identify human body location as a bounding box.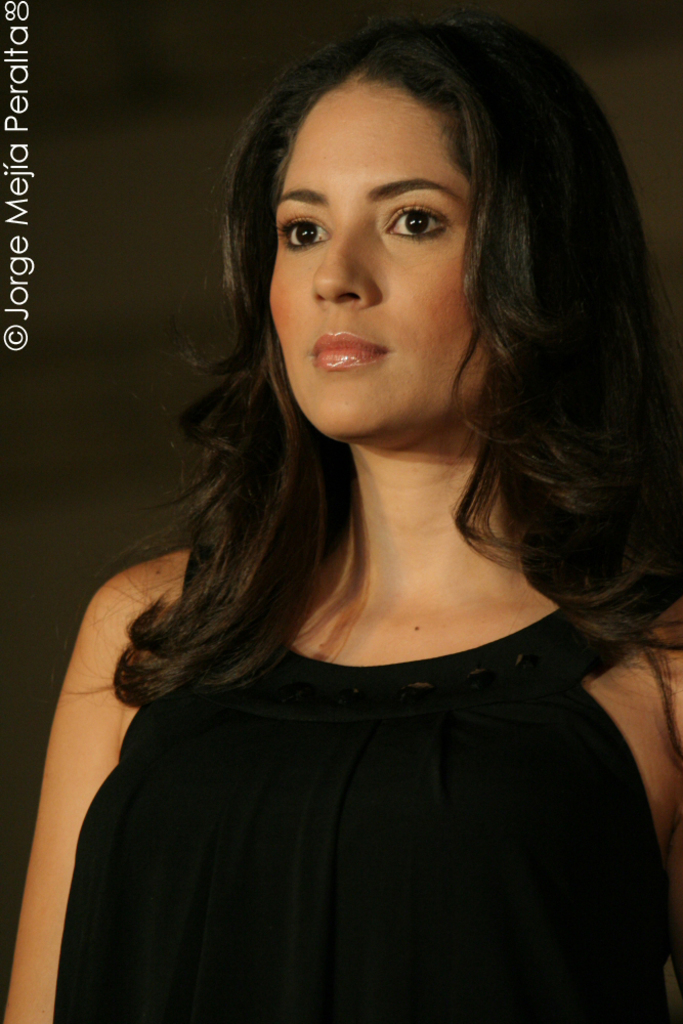
58:28:659:1000.
